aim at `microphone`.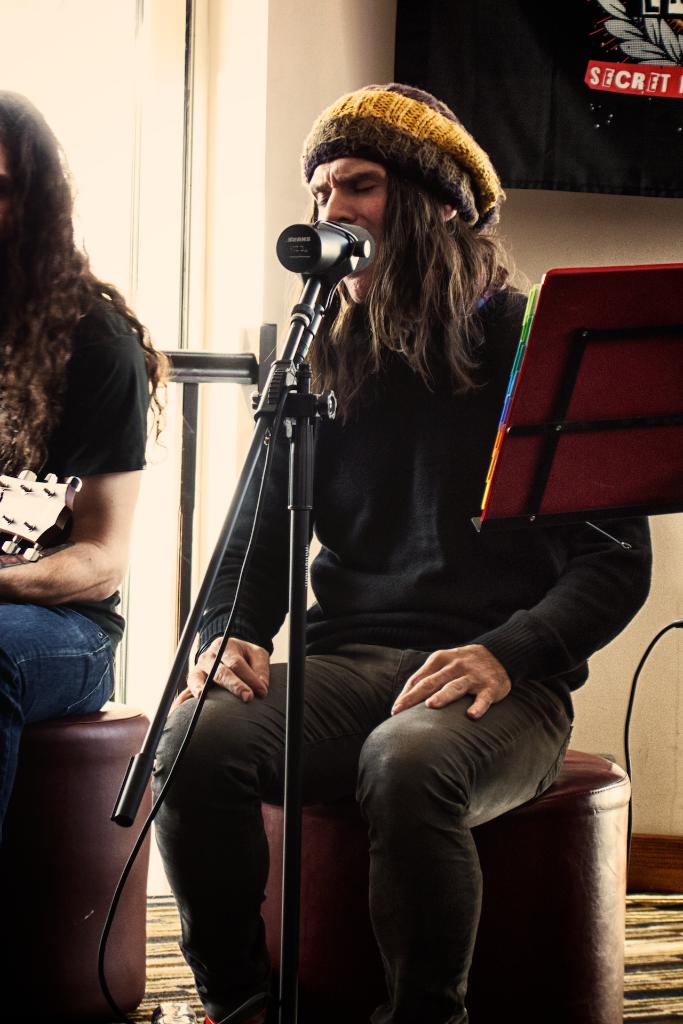
Aimed at locate(275, 220, 377, 275).
